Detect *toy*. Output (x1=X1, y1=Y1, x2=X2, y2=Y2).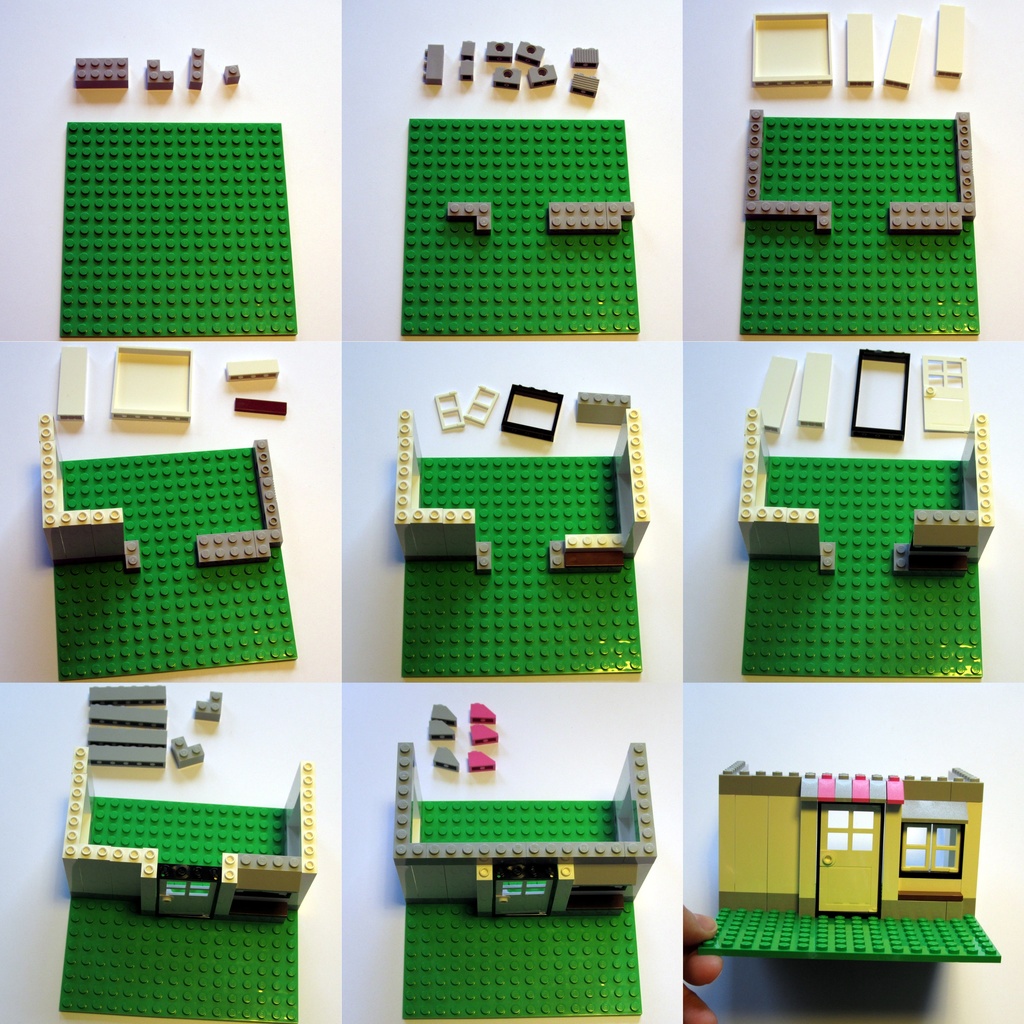
(x1=85, y1=725, x2=168, y2=748).
